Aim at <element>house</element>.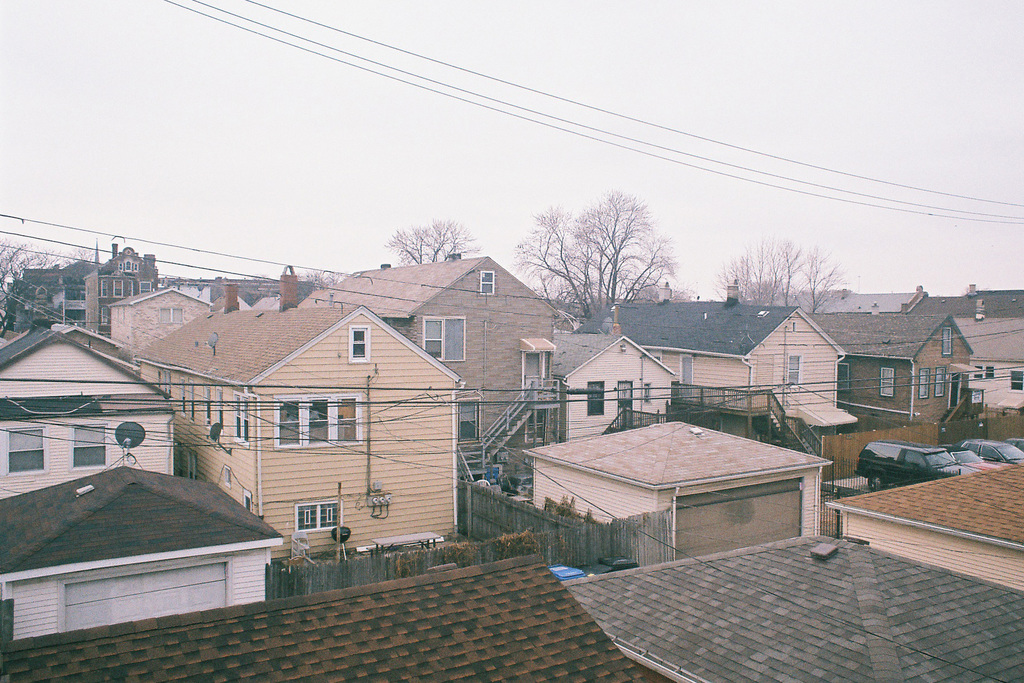
Aimed at <bbox>530, 418, 825, 564</bbox>.
